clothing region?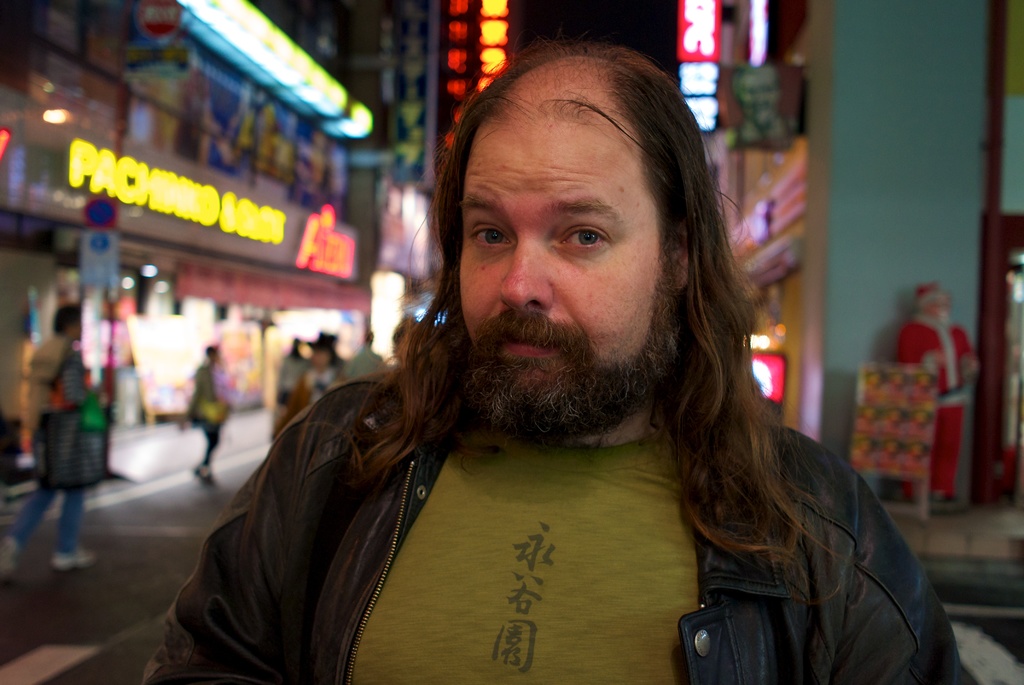
(10, 328, 92, 553)
